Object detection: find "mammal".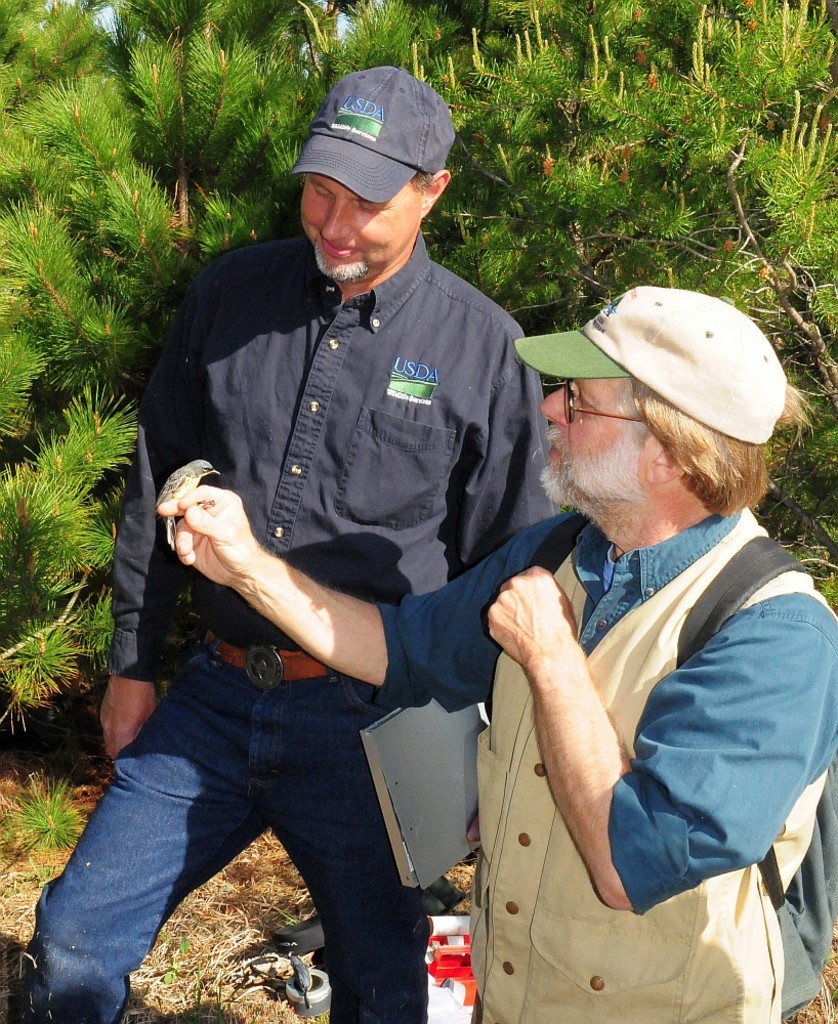
(156, 285, 837, 1023).
